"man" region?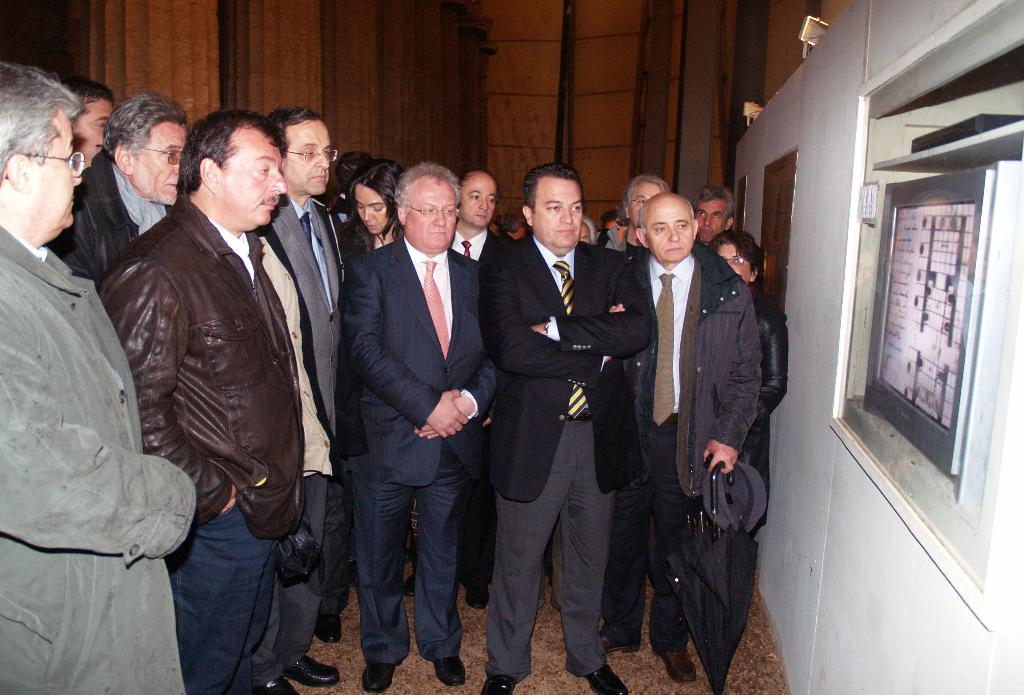
{"x1": 622, "y1": 169, "x2": 791, "y2": 667}
